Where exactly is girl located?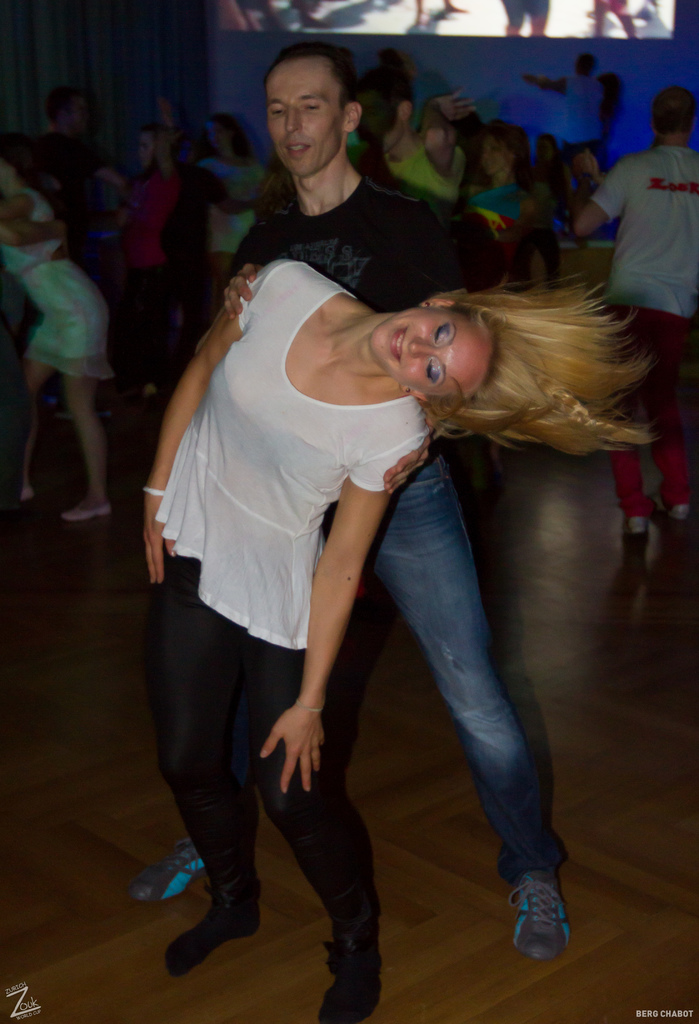
Its bounding box is locate(0, 138, 119, 533).
